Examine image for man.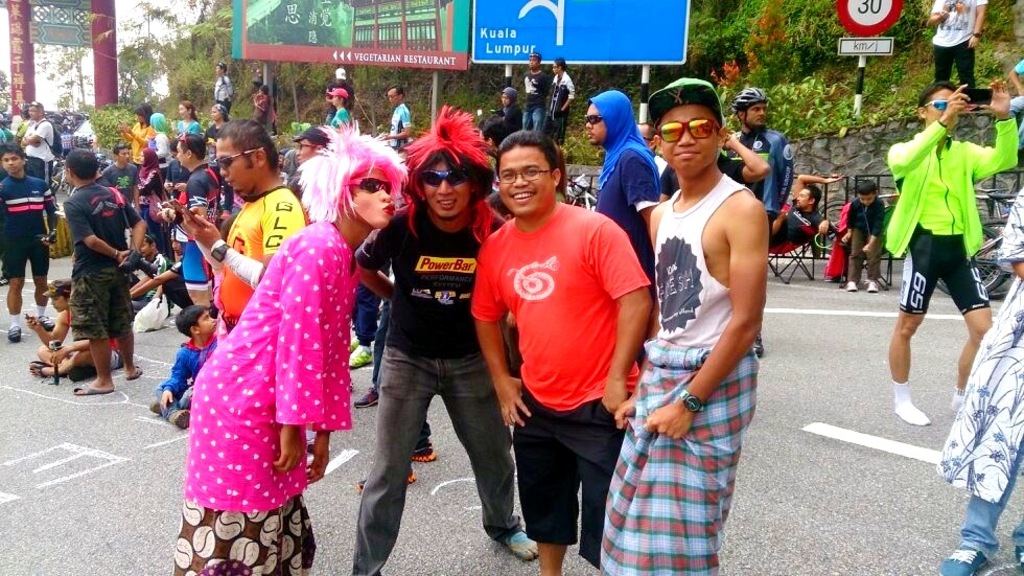
Examination result: x1=521, y1=53, x2=550, y2=140.
